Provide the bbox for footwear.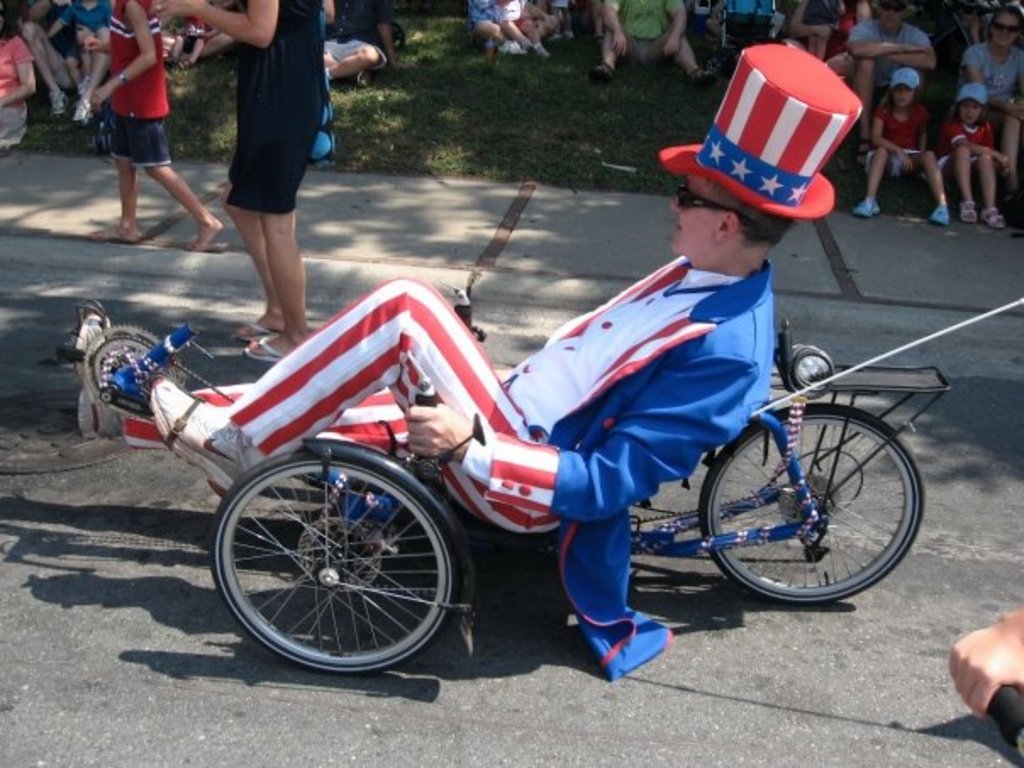
951 197 975 222.
